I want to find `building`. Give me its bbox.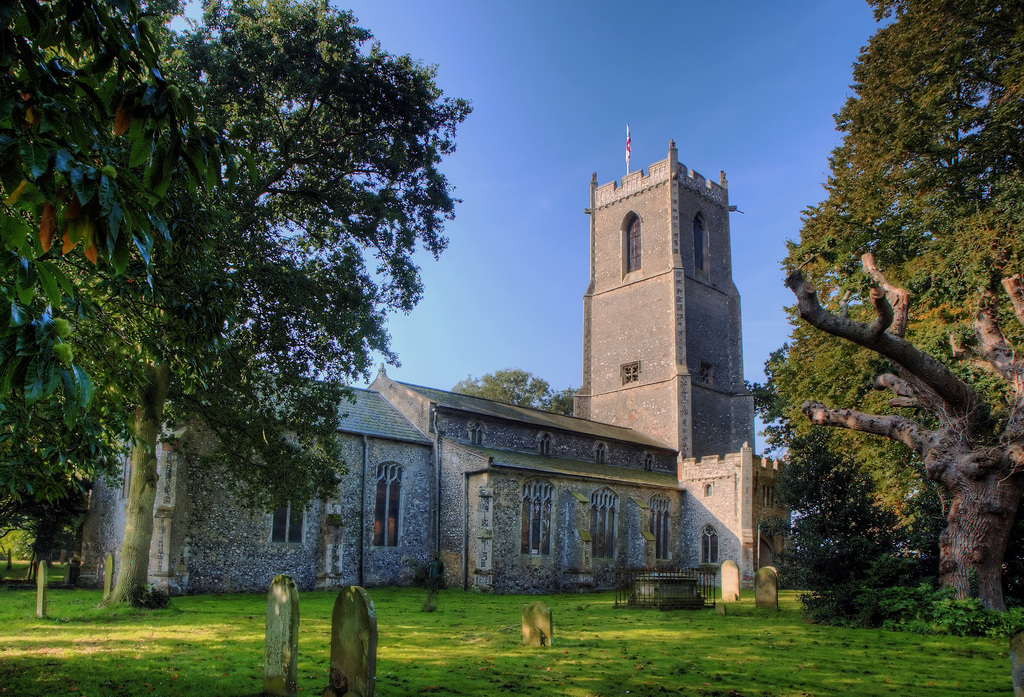
<box>73,142,796,595</box>.
